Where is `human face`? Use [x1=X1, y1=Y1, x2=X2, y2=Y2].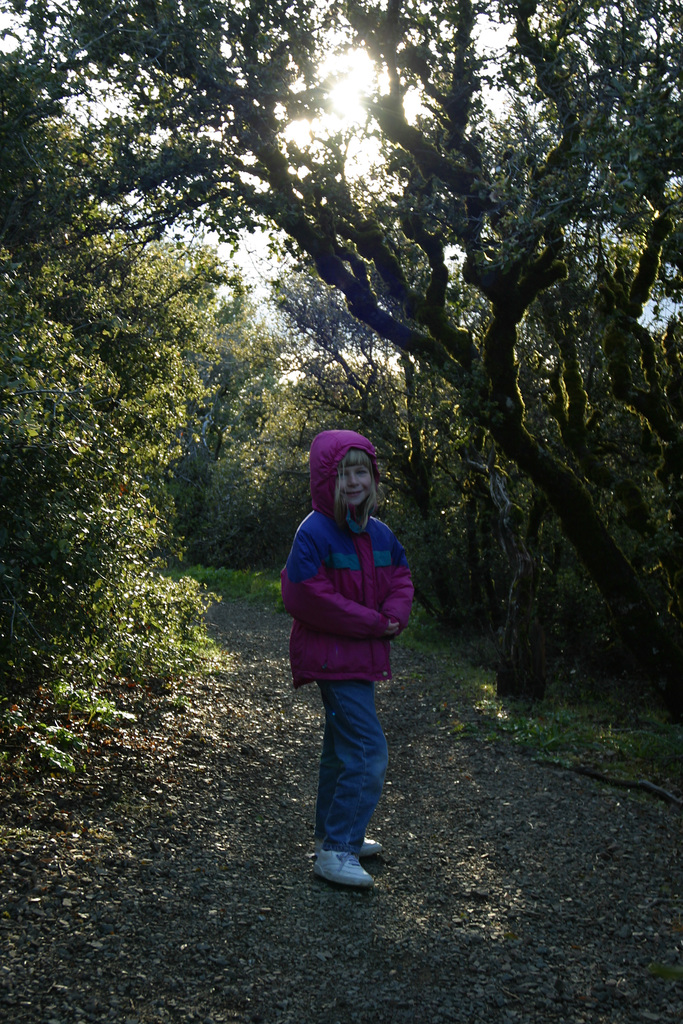
[x1=312, y1=452, x2=379, y2=512].
